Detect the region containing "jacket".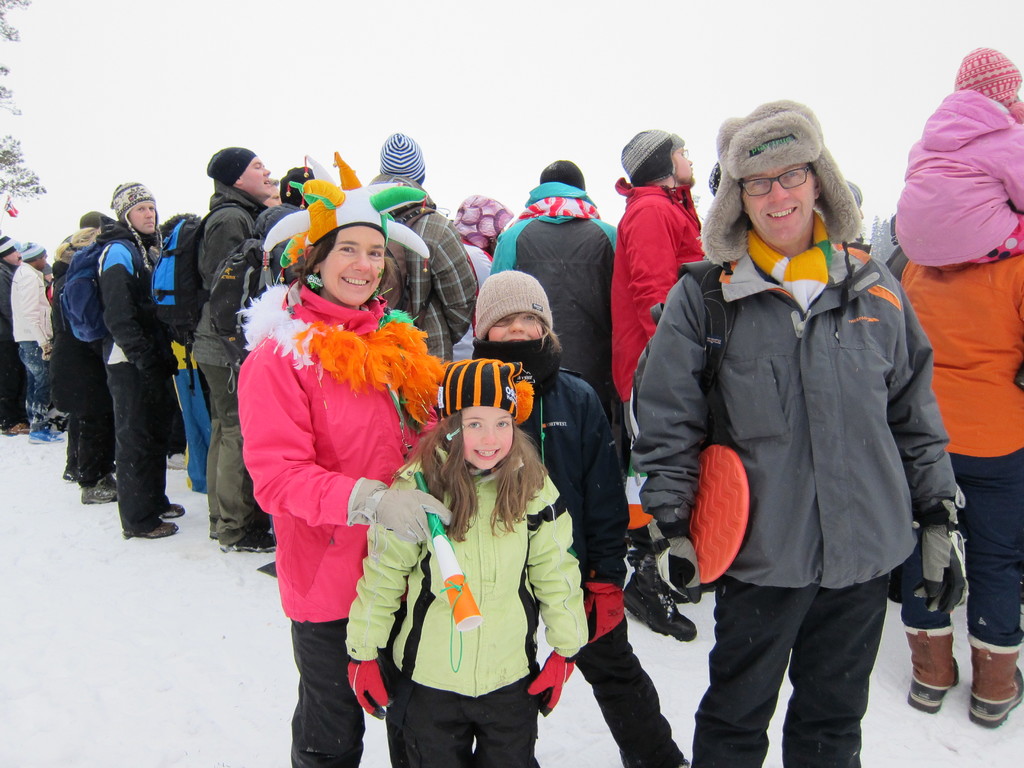
Rect(604, 179, 712, 497).
